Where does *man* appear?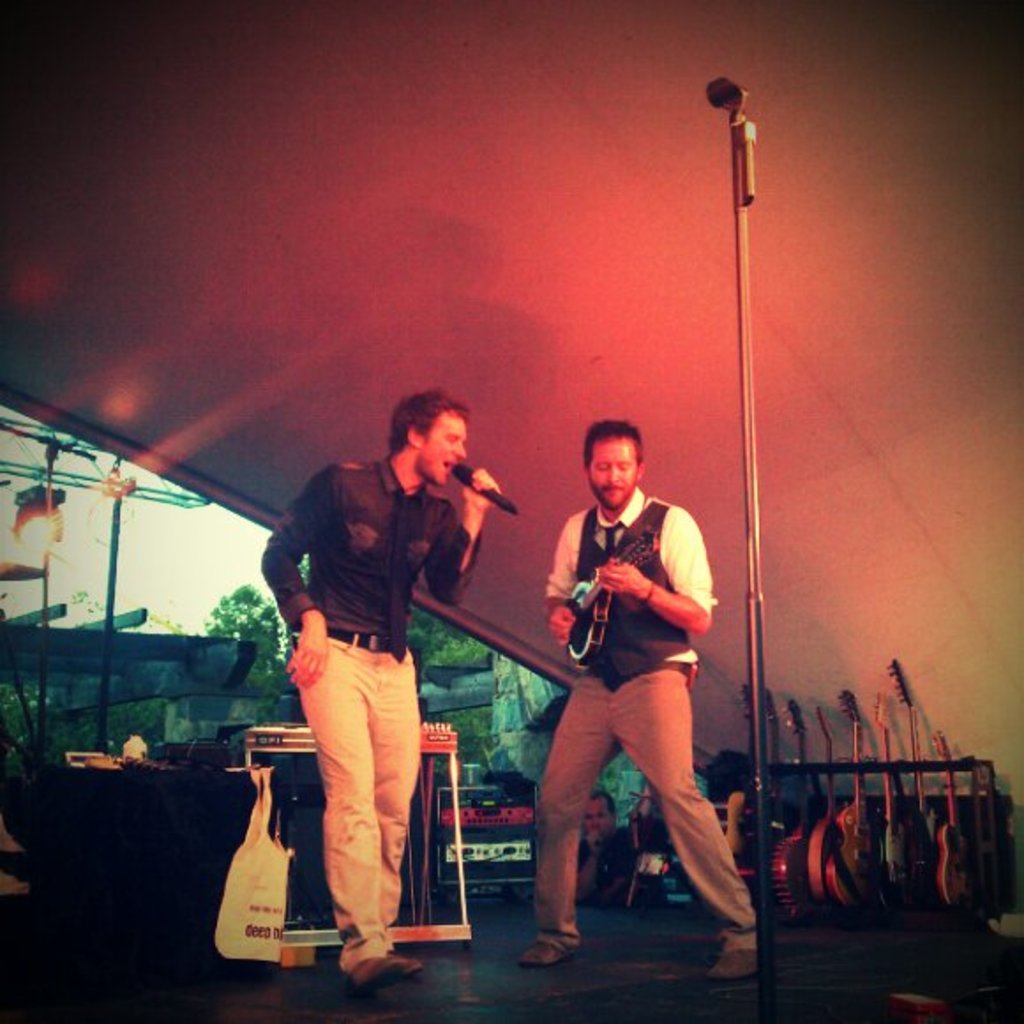
Appears at 501,418,768,985.
